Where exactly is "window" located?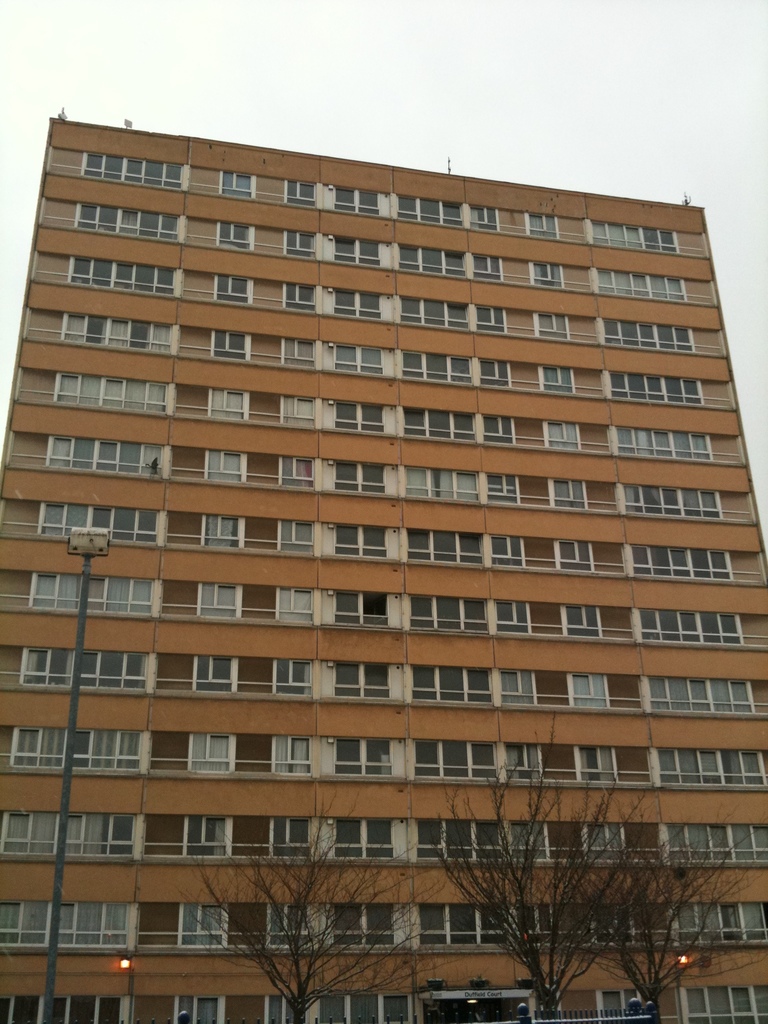
Its bounding box is (left=596, top=986, right=652, bottom=1018).
